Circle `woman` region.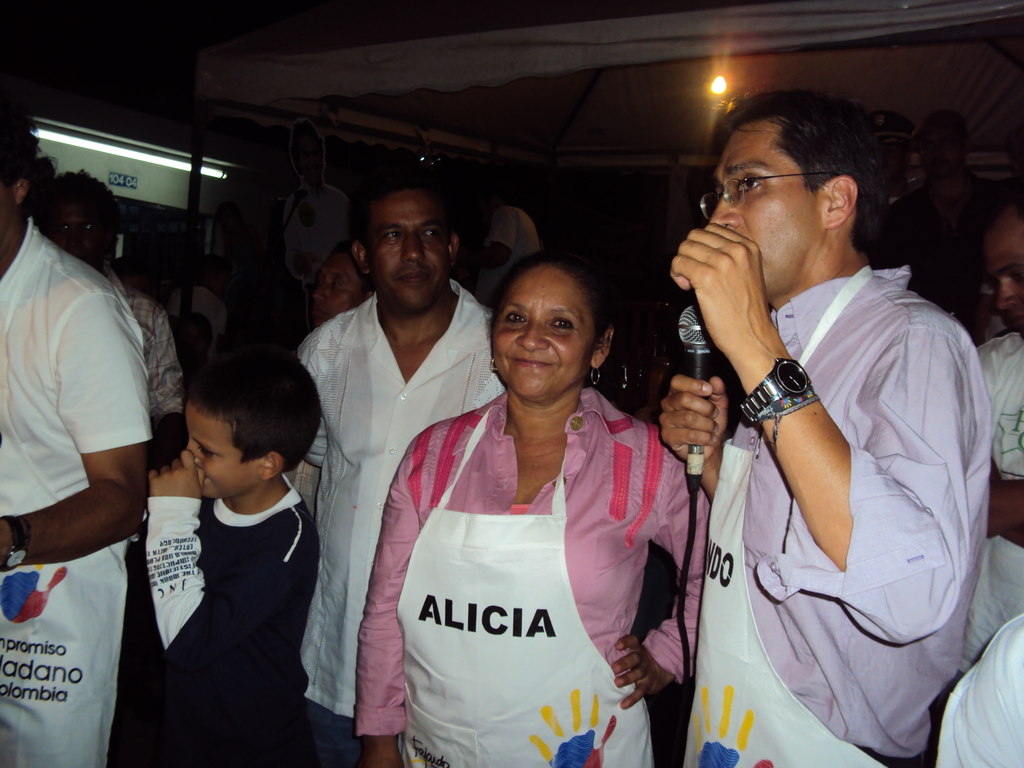
Region: 387,227,668,767.
